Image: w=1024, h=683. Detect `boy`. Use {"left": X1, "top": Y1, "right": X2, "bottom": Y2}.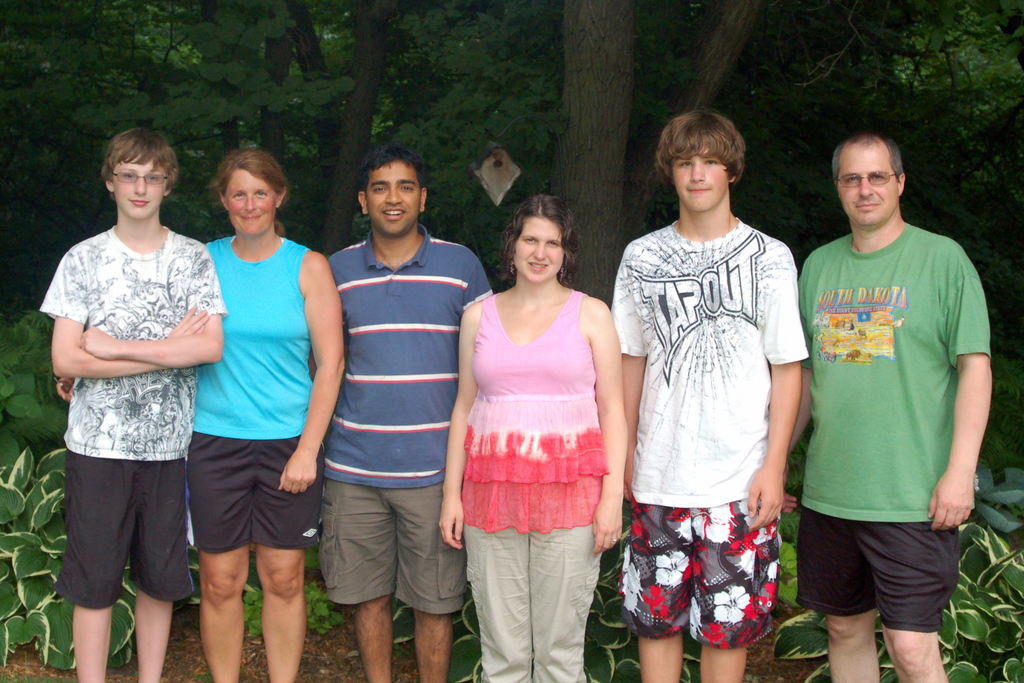
{"left": 41, "top": 129, "right": 226, "bottom": 682}.
